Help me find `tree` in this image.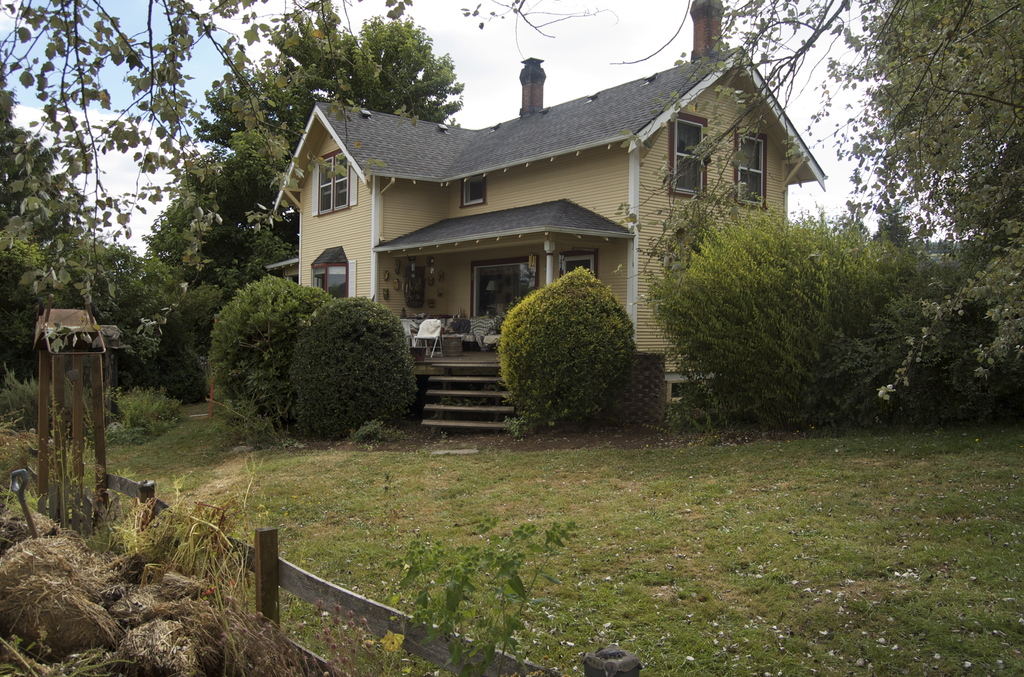
Found it: Rect(650, 174, 938, 431).
